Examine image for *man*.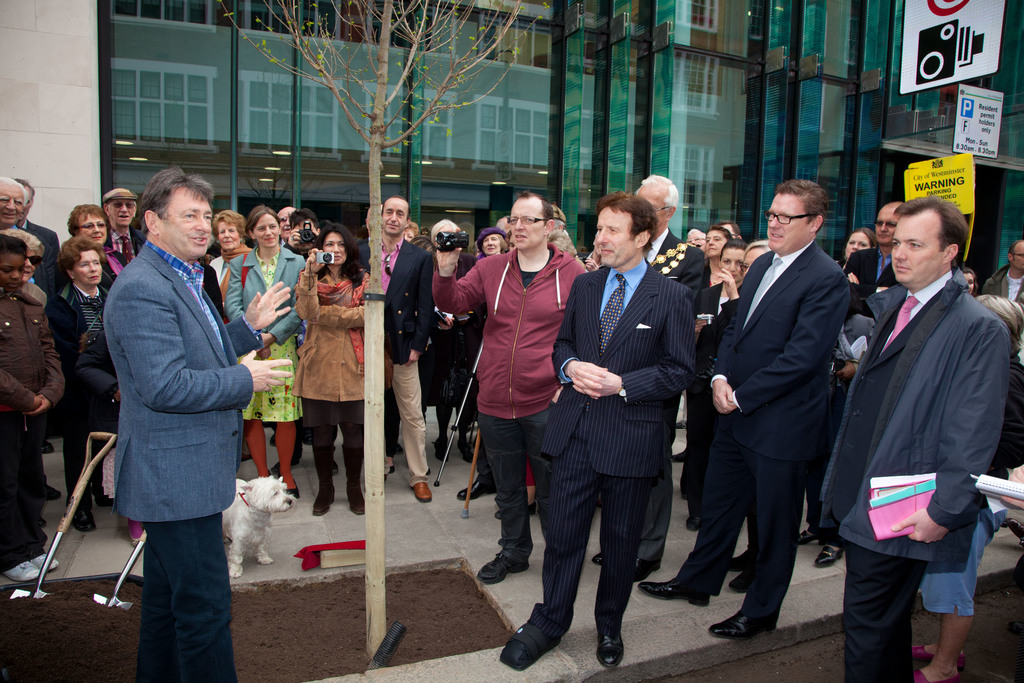
Examination result: Rect(641, 174, 852, 643).
